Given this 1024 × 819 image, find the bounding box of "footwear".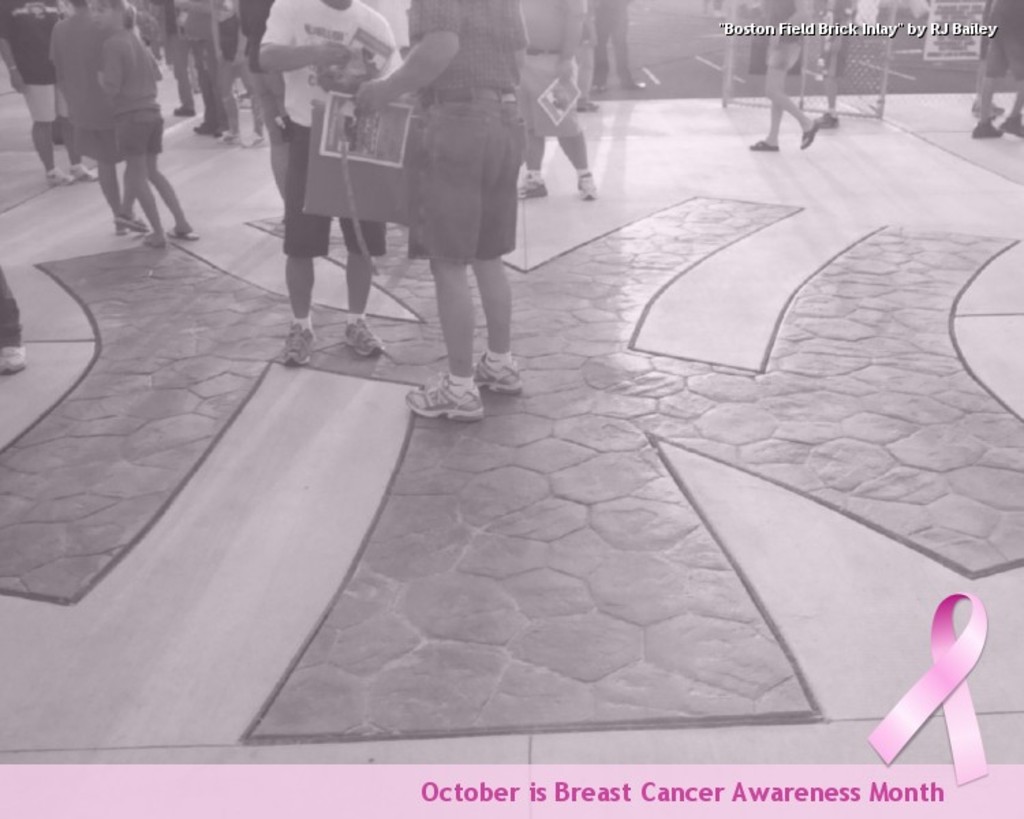
[left=173, top=106, right=197, bottom=117].
